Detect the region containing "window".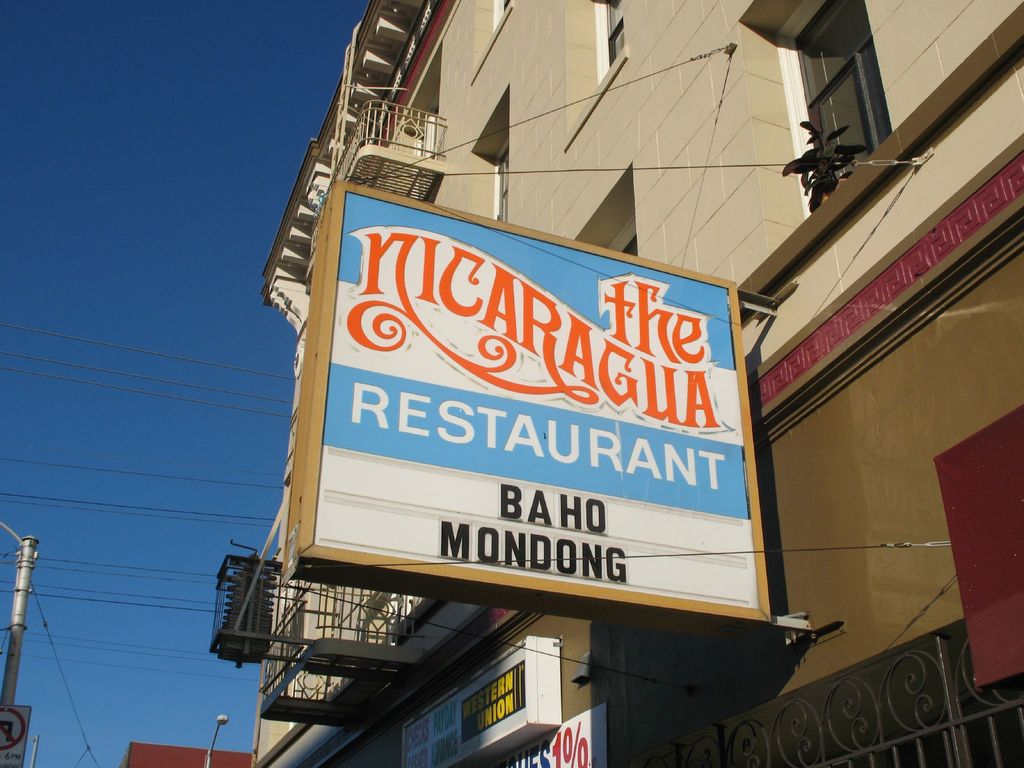
812 28 891 140.
